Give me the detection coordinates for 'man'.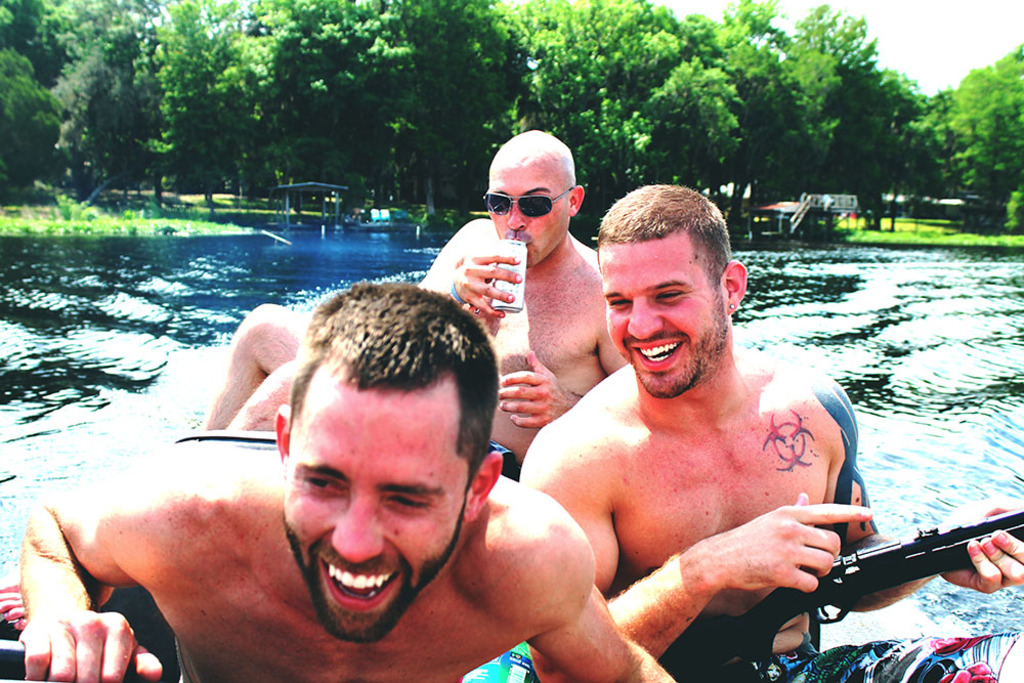
<box>522,188,1023,682</box>.
